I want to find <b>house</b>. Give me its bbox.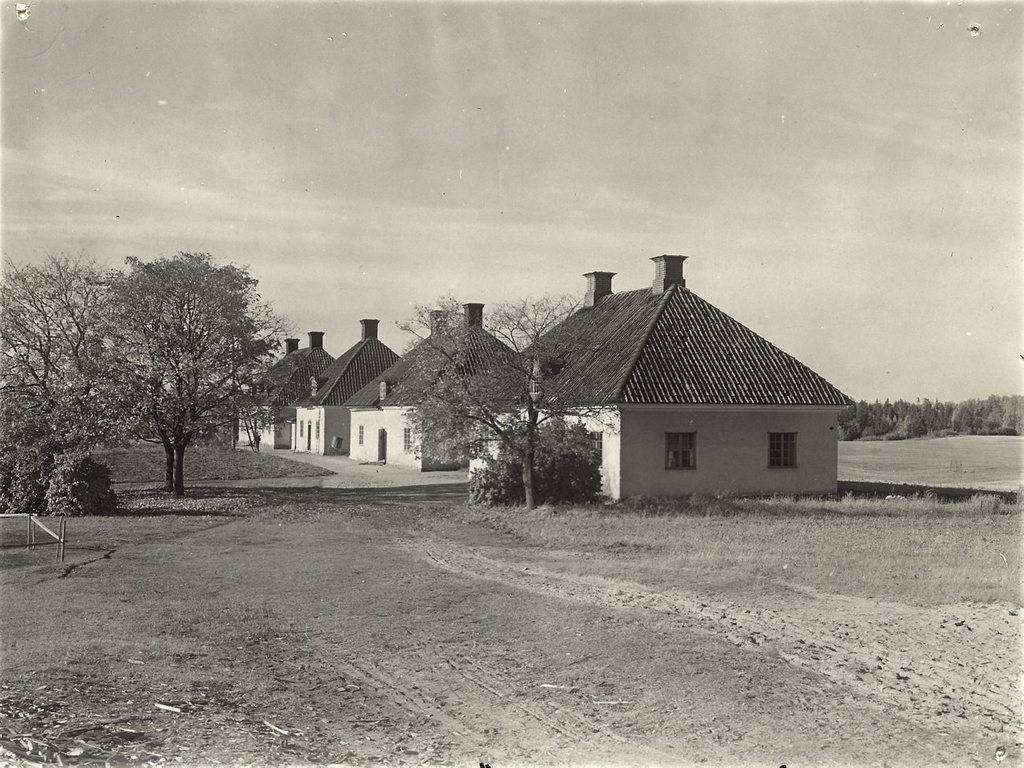
box(290, 315, 397, 454).
